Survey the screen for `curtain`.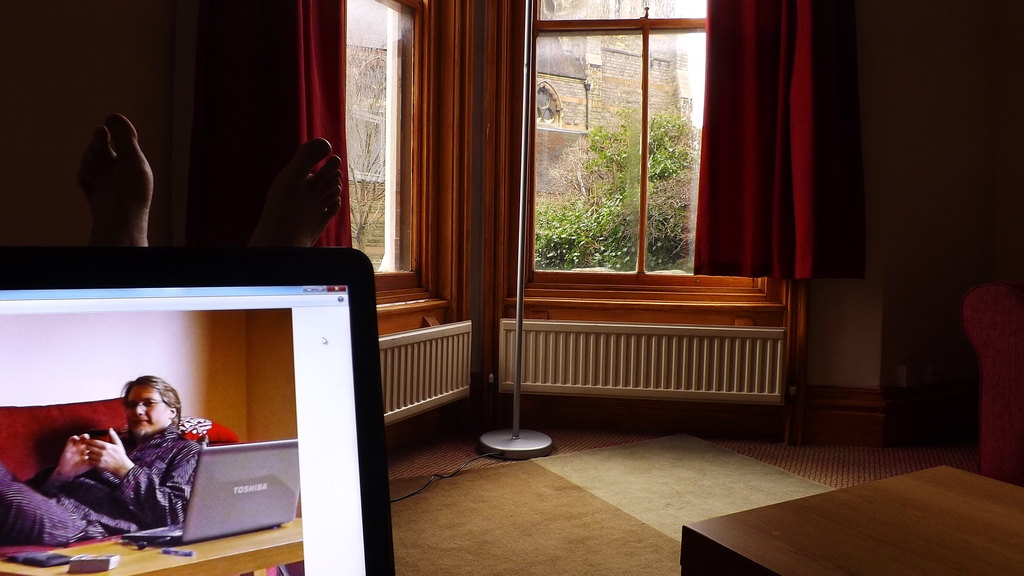
Survey found: [690, 0, 818, 276].
